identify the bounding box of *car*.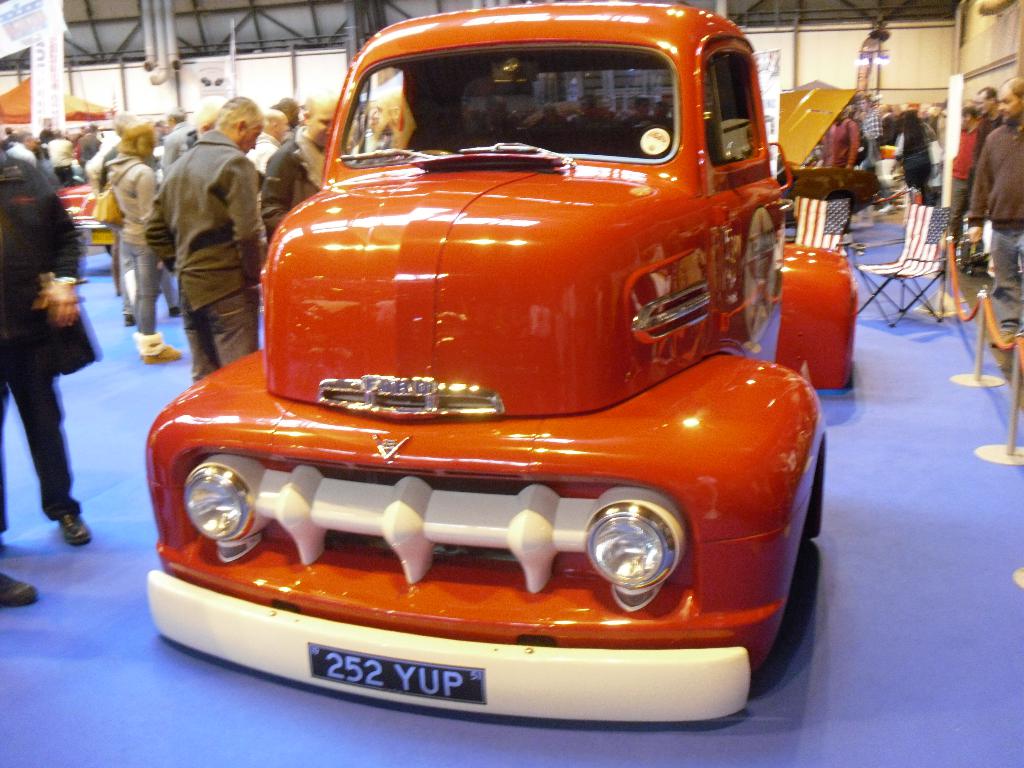
rect(158, 22, 807, 720).
